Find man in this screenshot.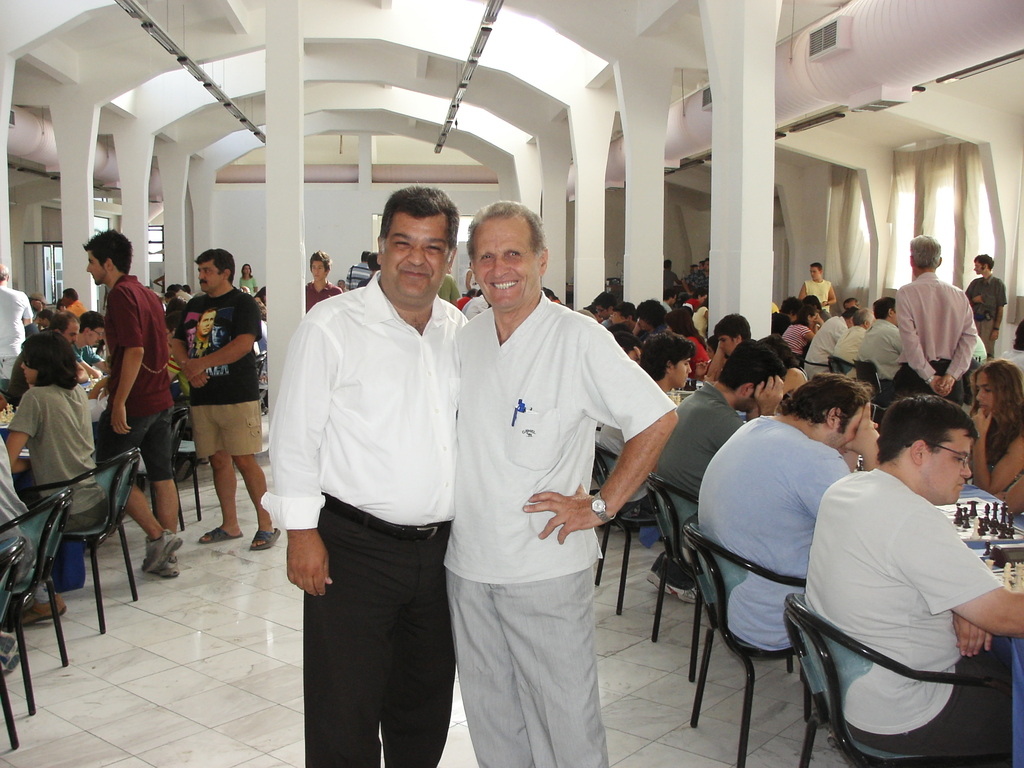
The bounding box for man is {"x1": 268, "y1": 180, "x2": 481, "y2": 767}.
